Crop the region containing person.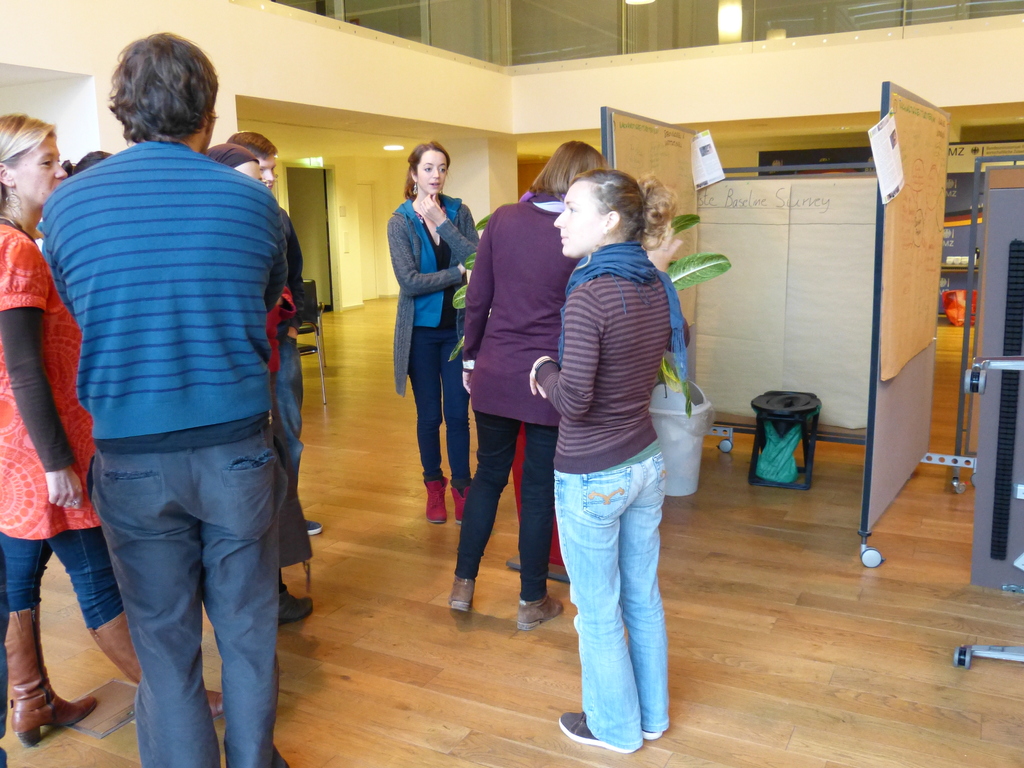
Crop region: (left=377, top=131, right=471, bottom=530).
